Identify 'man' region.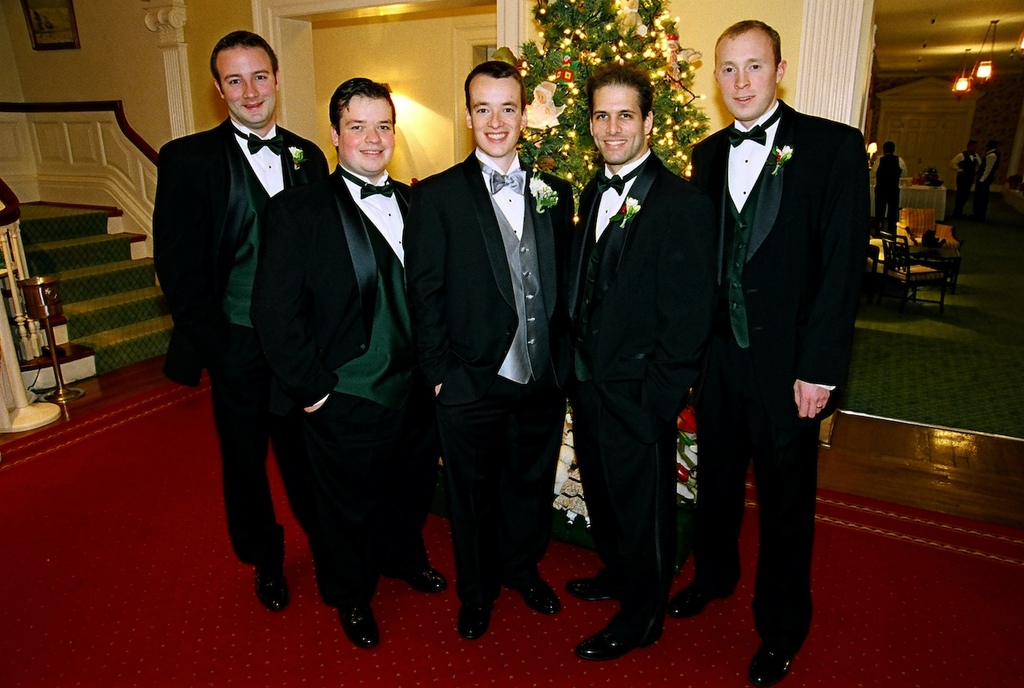
Region: {"x1": 247, "y1": 78, "x2": 446, "y2": 650}.
